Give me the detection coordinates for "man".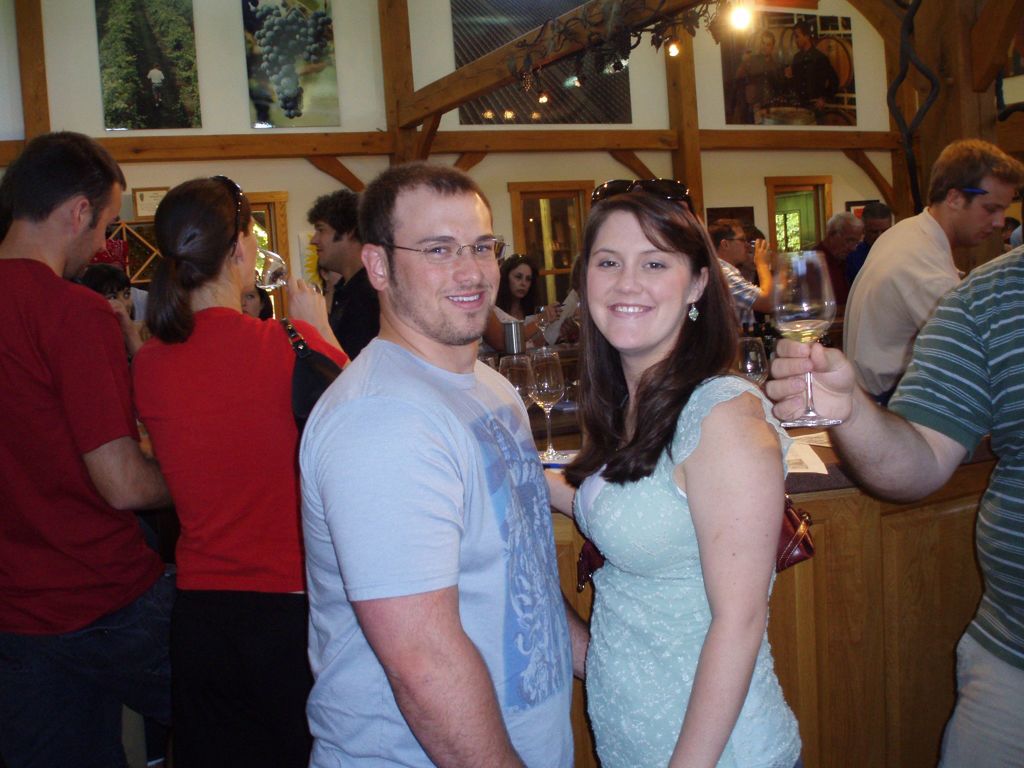
707:216:778:338.
